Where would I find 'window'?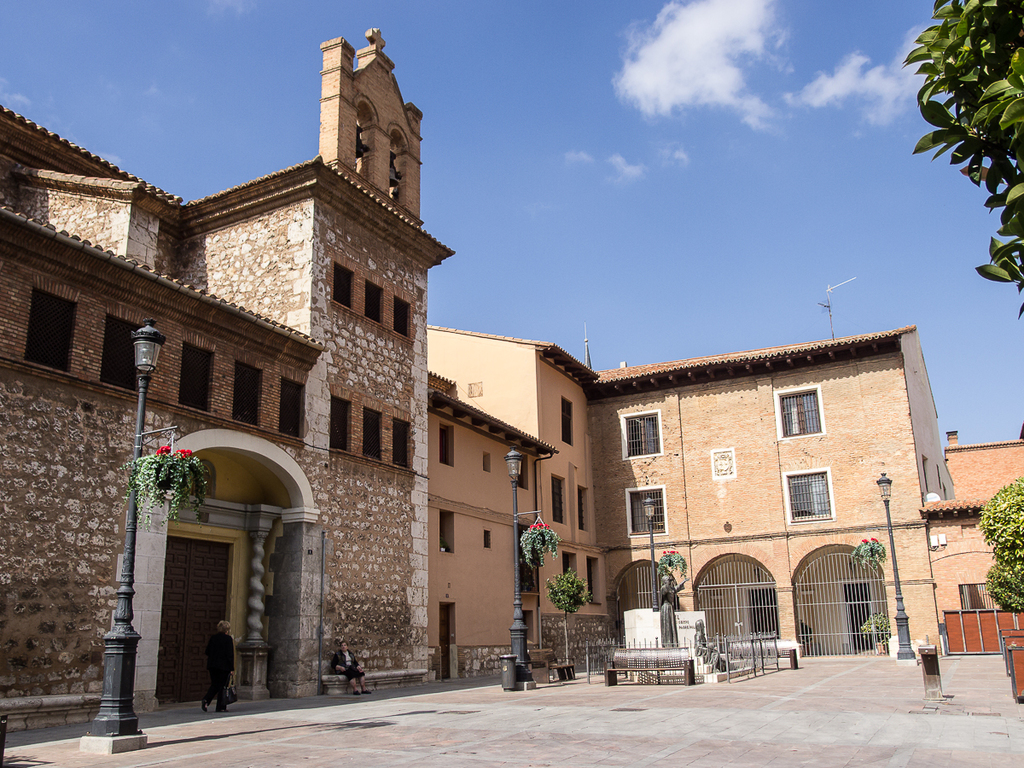
At region(521, 610, 535, 634).
